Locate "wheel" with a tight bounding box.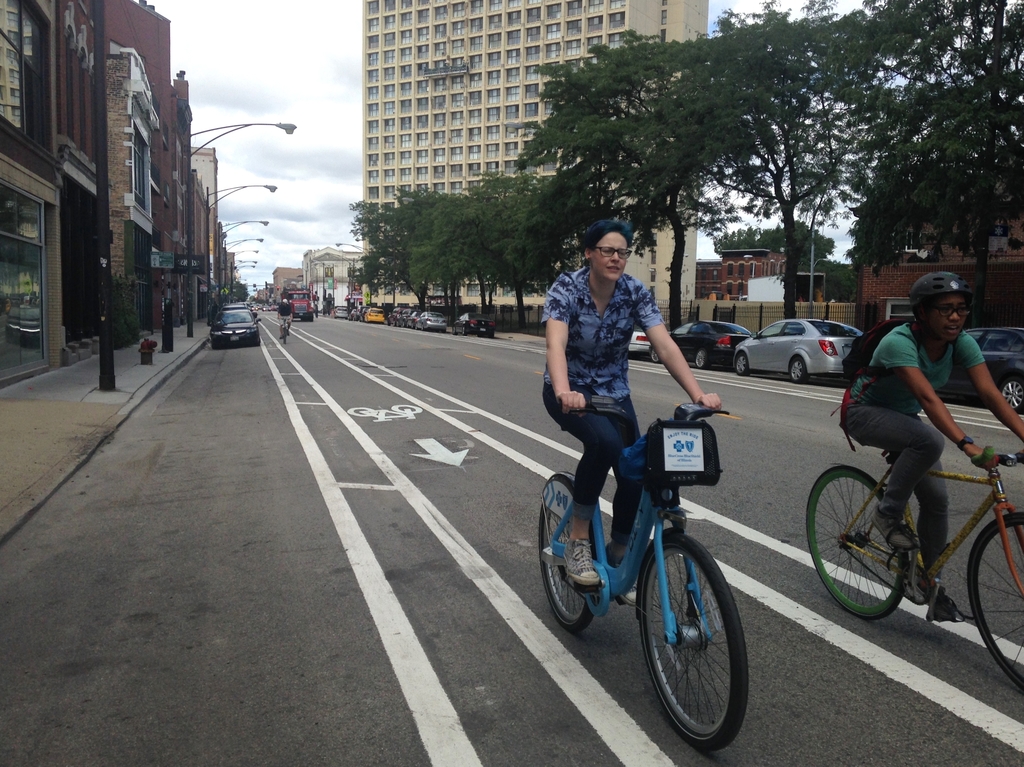
bbox=[538, 472, 601, 632].
